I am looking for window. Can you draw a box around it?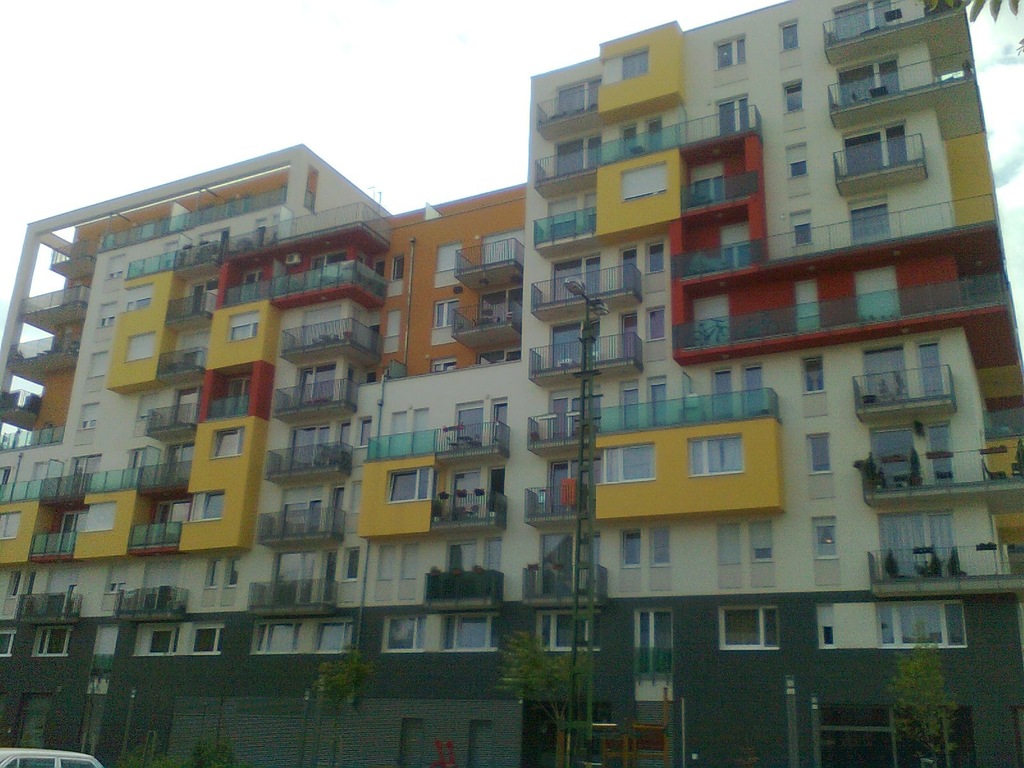
Sure, the bounding box is <region>623, 244, 671, 298</region>.
